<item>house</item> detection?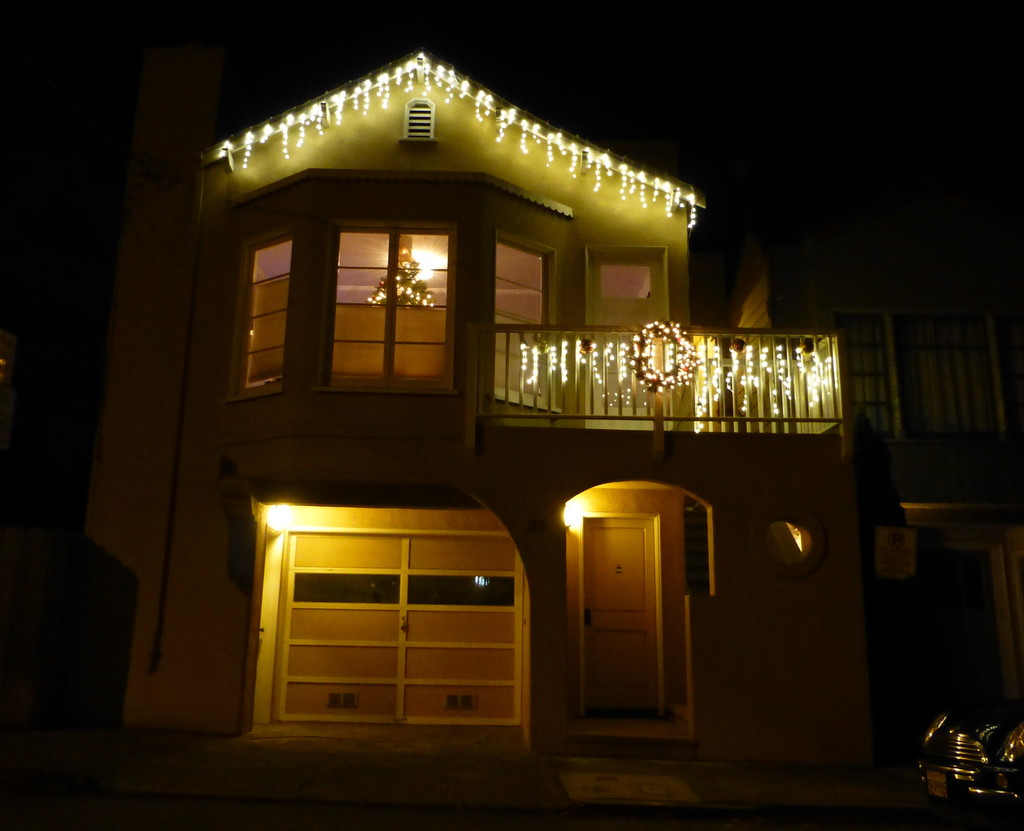
{"x1": 137, "y1": 28, "x2": 865, "y2": 775}
